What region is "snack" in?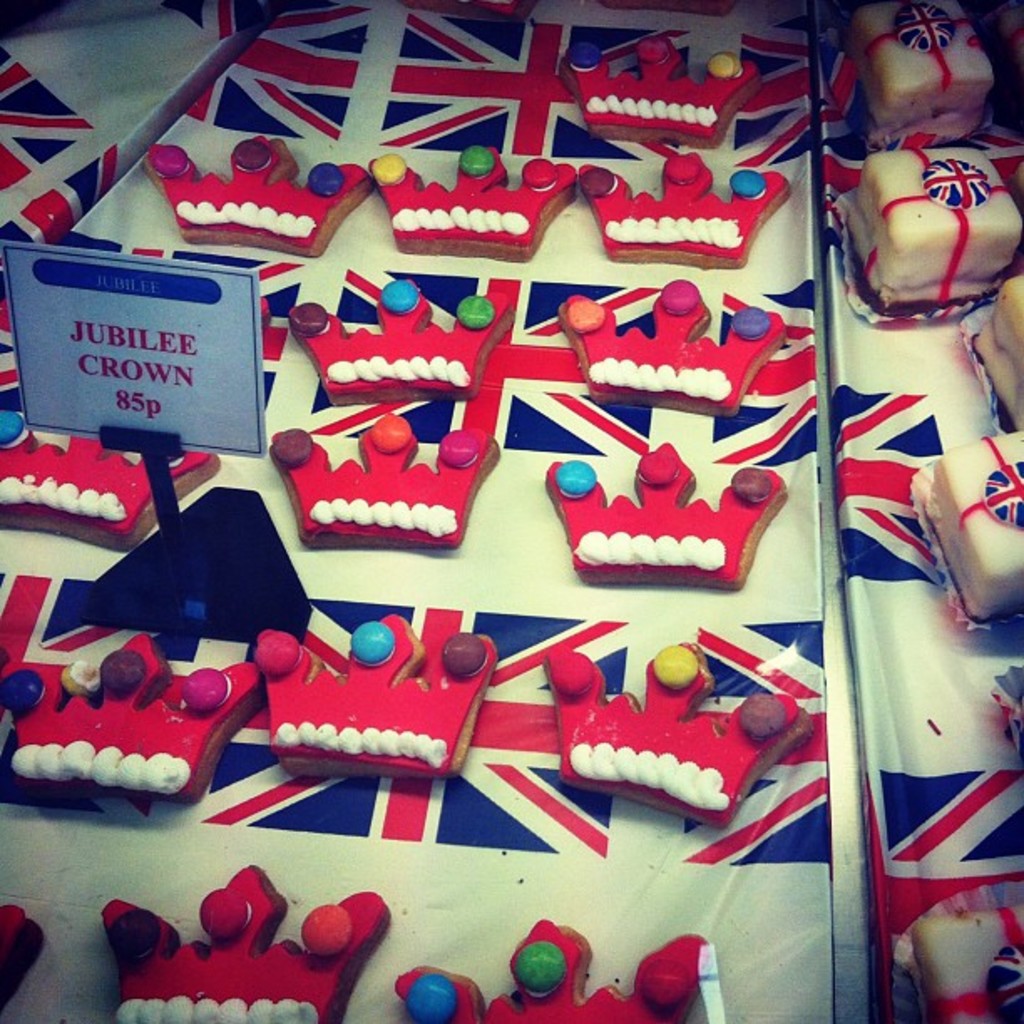
left=105, top=865, right=410, bottom=1022.
